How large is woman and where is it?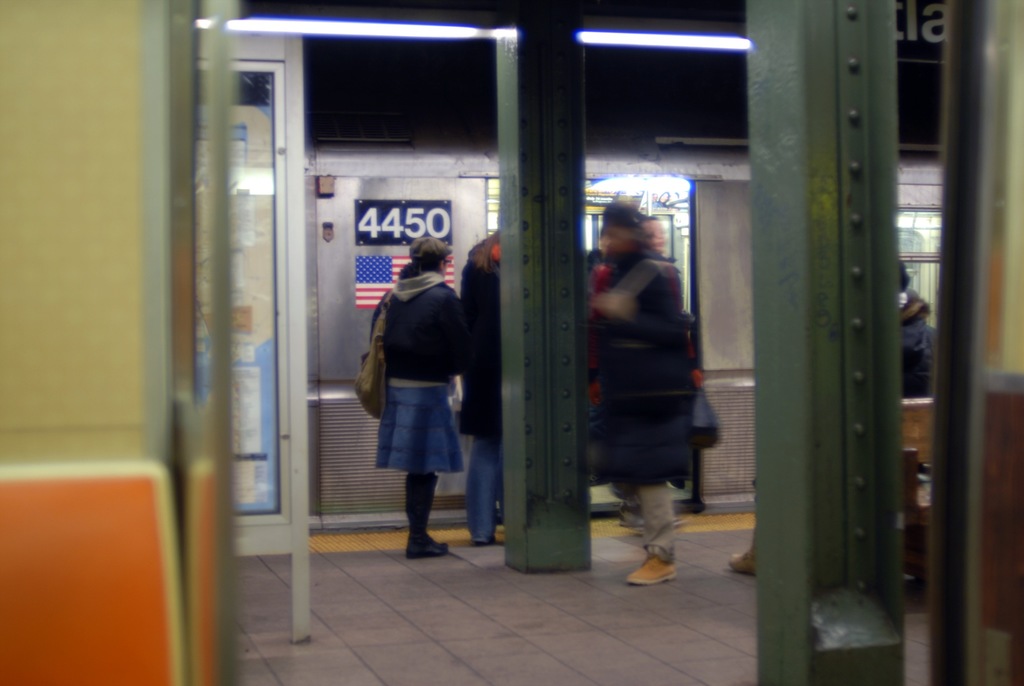
Bounding box: 459:229:505:543.
